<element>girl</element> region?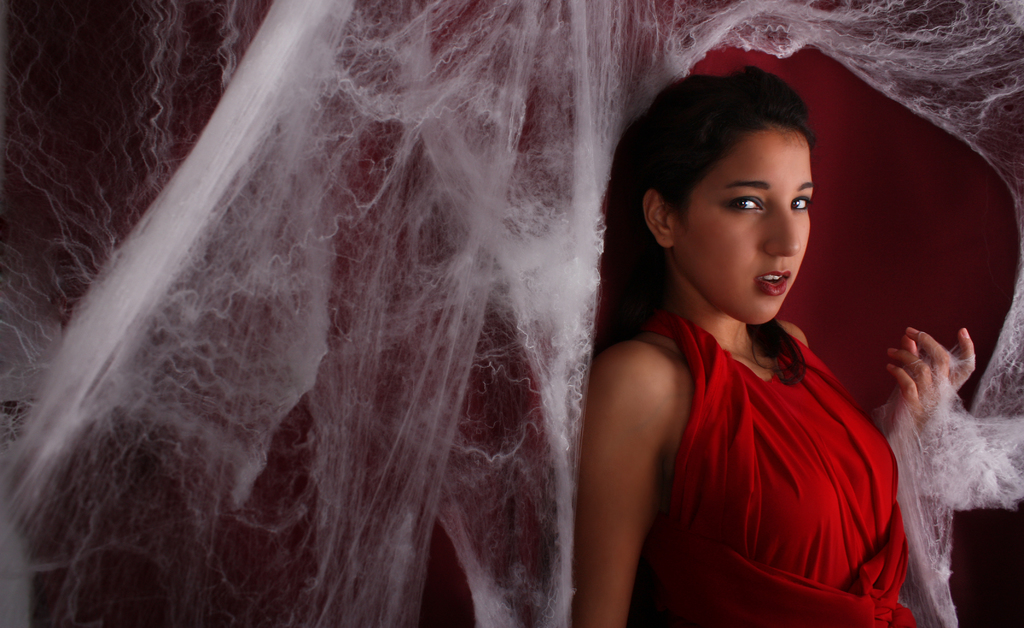
[x1=569, y1=62, x2=979, y2=627]
